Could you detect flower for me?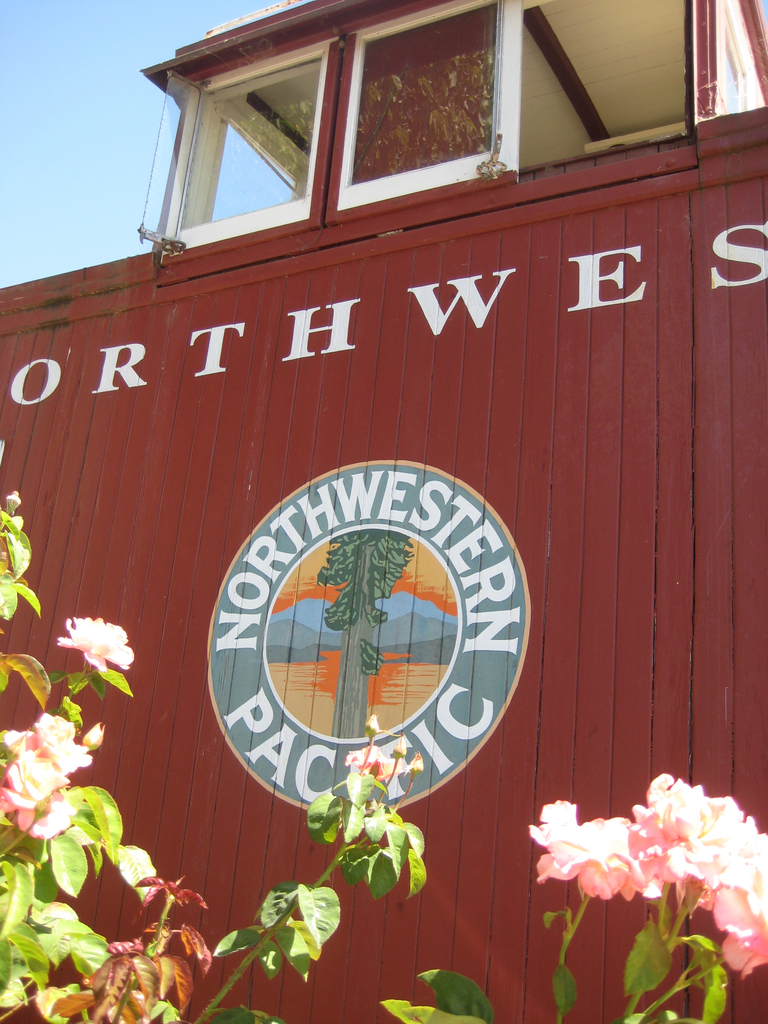
Detection result: (left=77, top=712, right=112, bottom=742).
